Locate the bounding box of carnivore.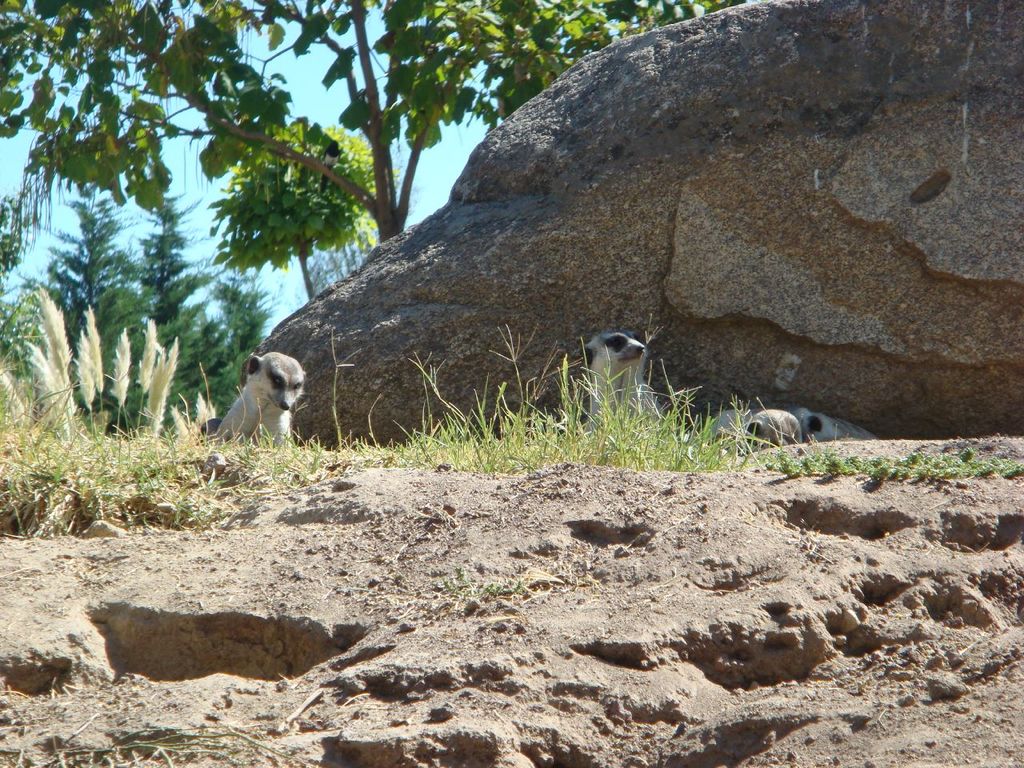
Bounding box: [698,404,832,456].
